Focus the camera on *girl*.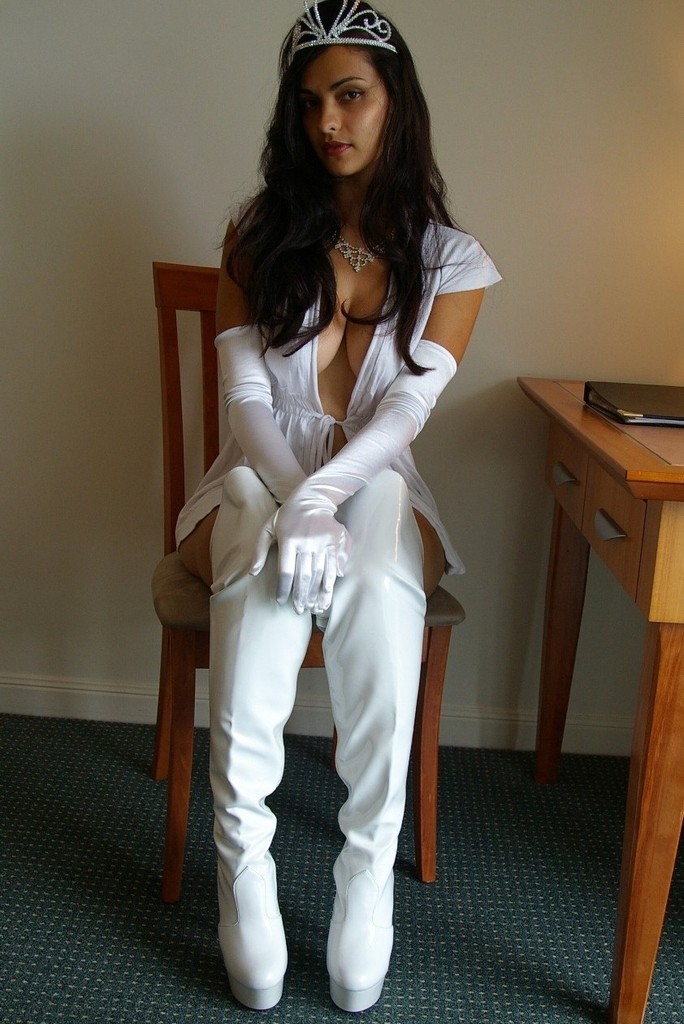
Focus region: 174 0 515 1009.
